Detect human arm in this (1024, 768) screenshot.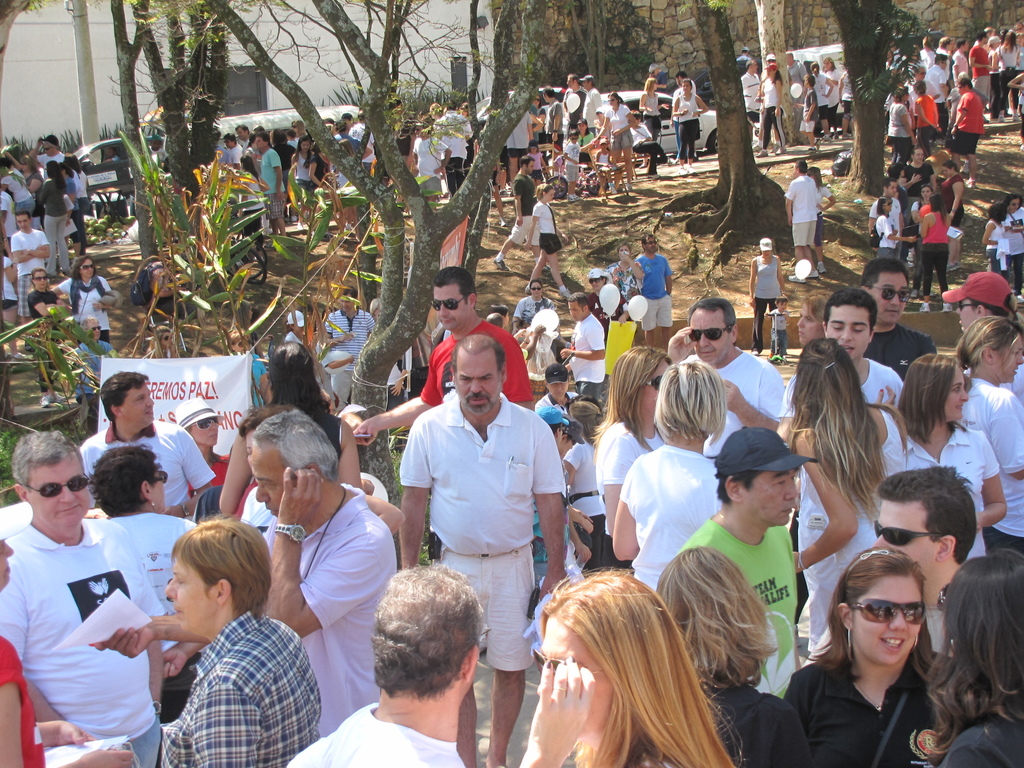
Detection: <region>364, 488, 409, 536</region>.
